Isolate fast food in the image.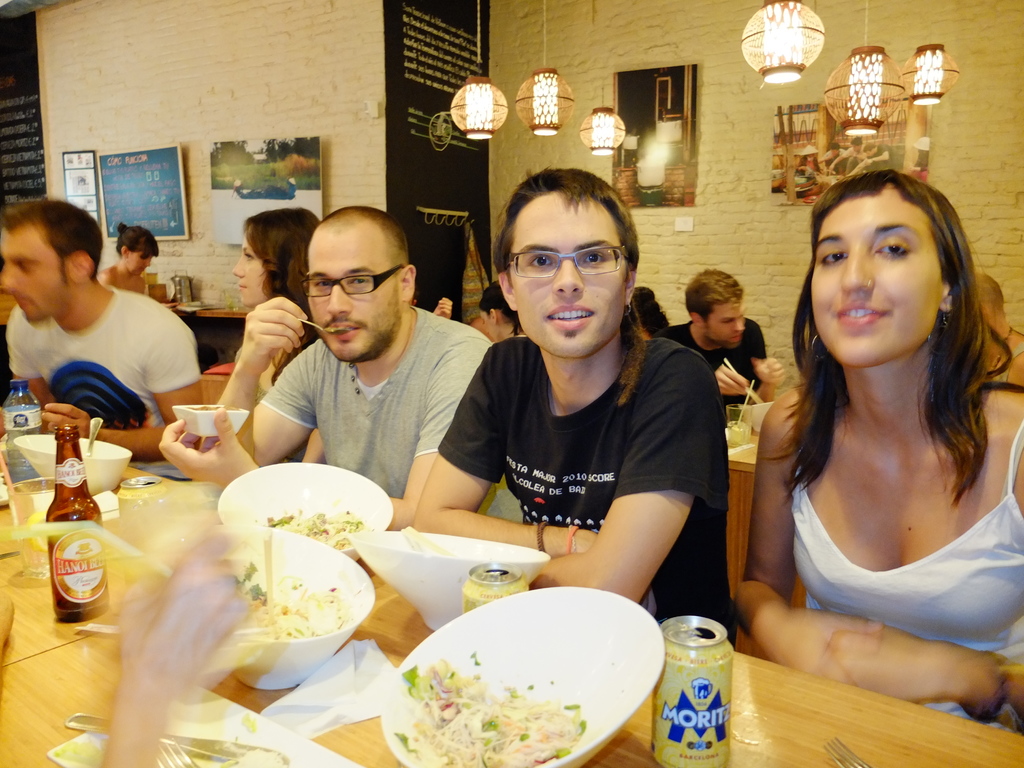
Isolated region: [205,525,360,674].
